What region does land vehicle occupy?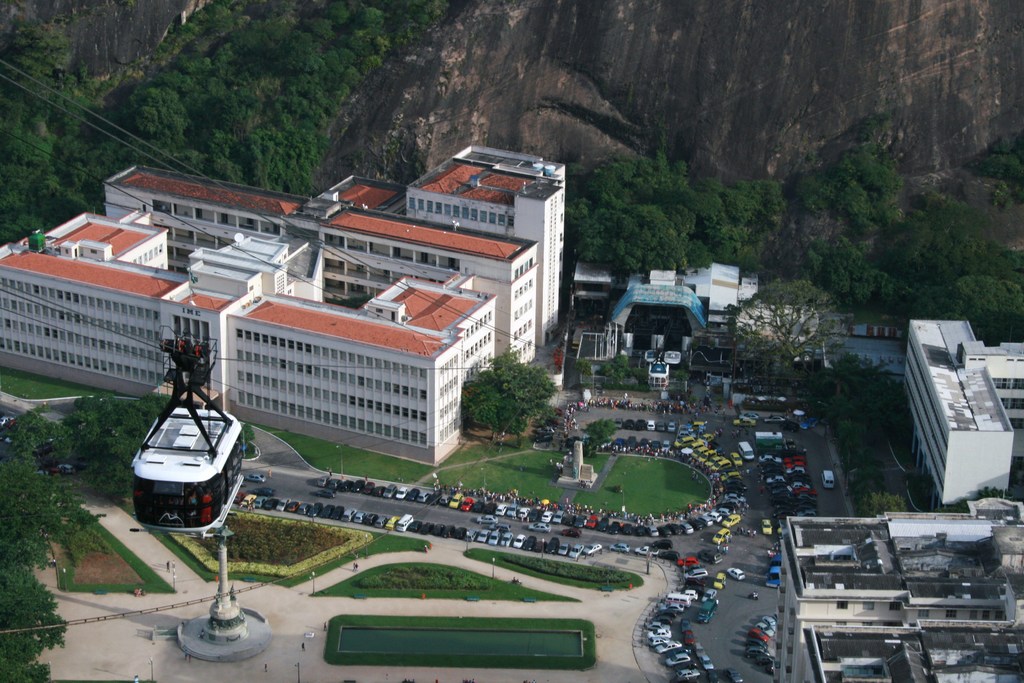
526:519:551:533.
